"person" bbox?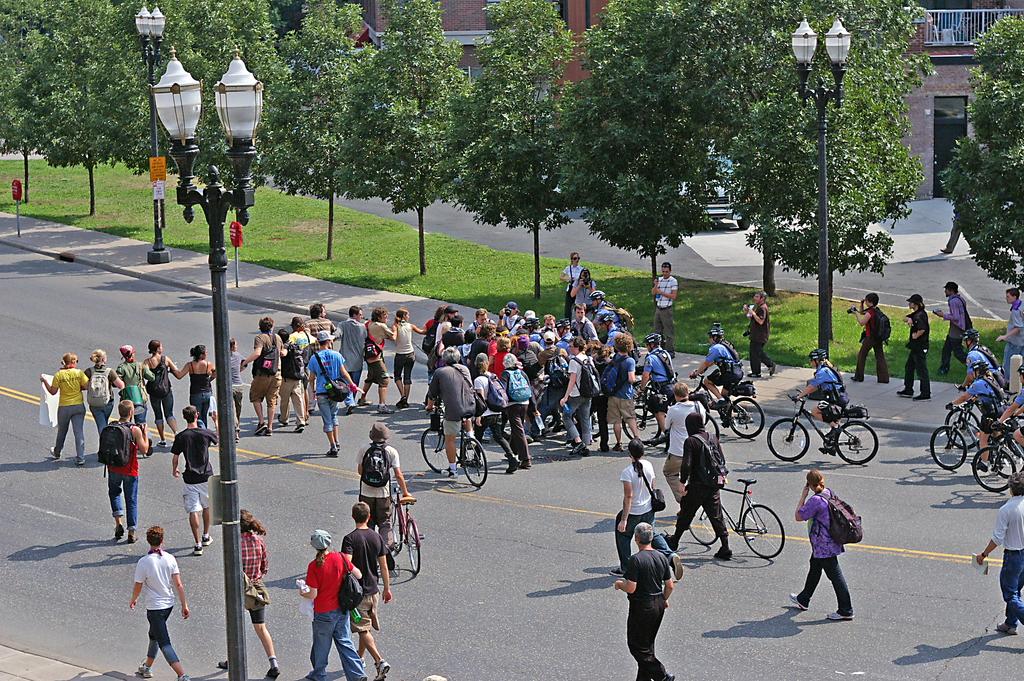
bbox=(894, 292, 936, 405)
